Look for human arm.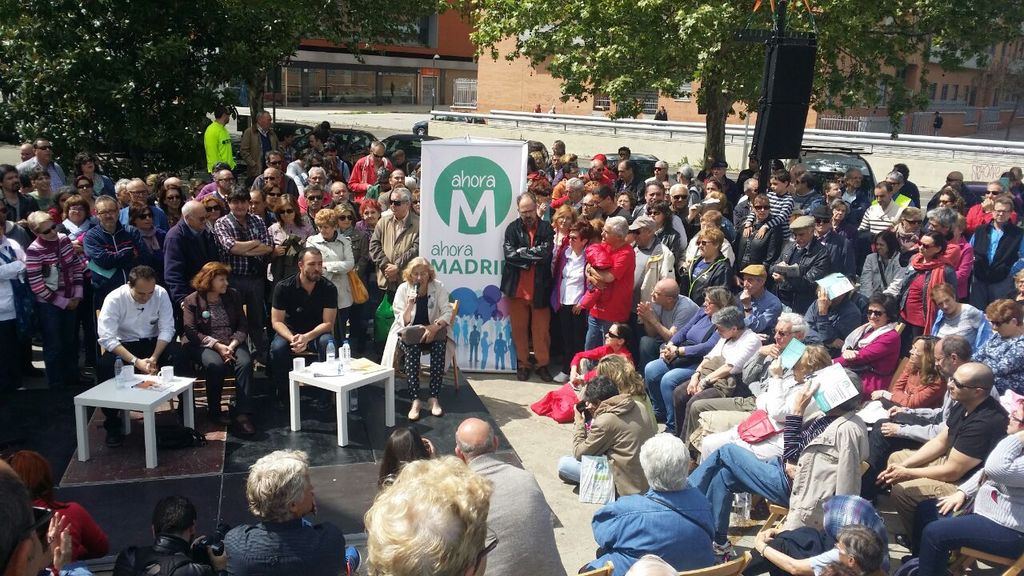
Found: crop(994, 338, 1023, 375).
